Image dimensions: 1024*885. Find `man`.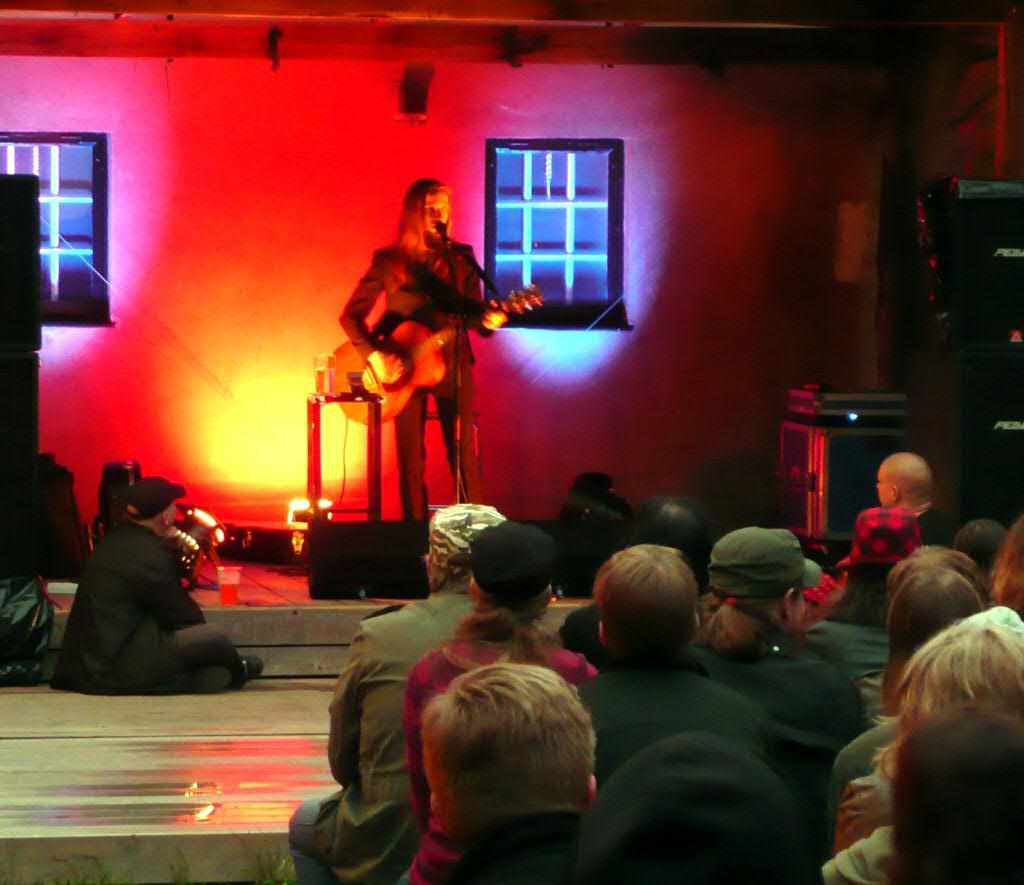
[873, 448, 957, 543].
